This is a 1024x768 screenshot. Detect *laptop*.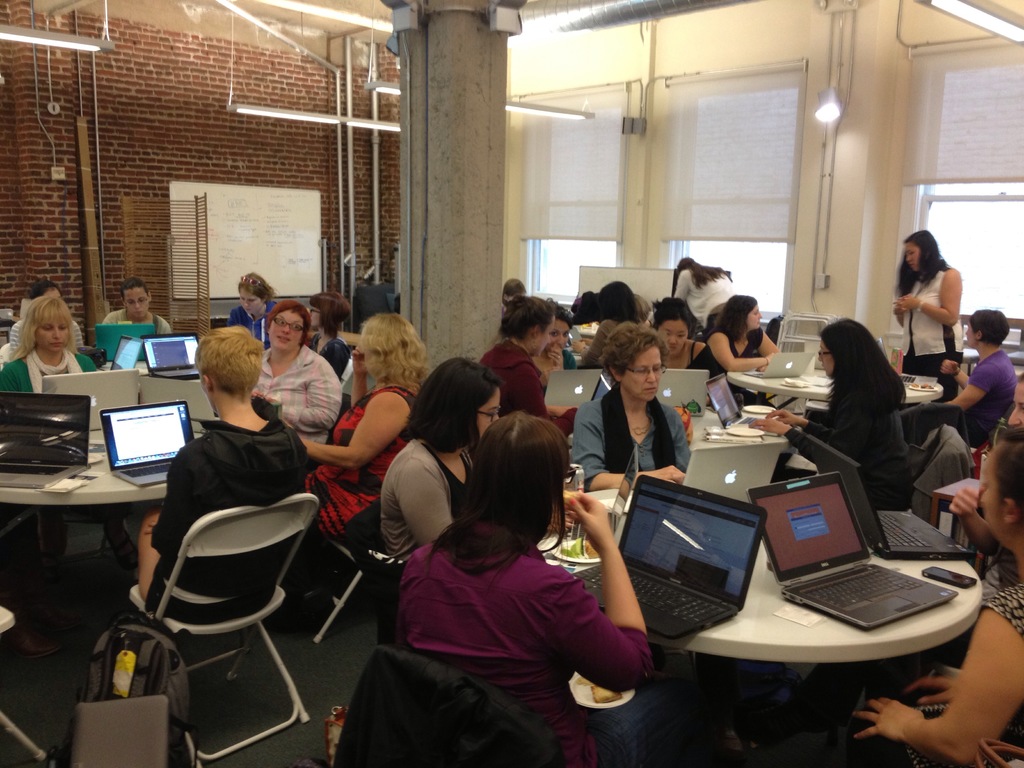
rect(881, 340, 938, 385).
